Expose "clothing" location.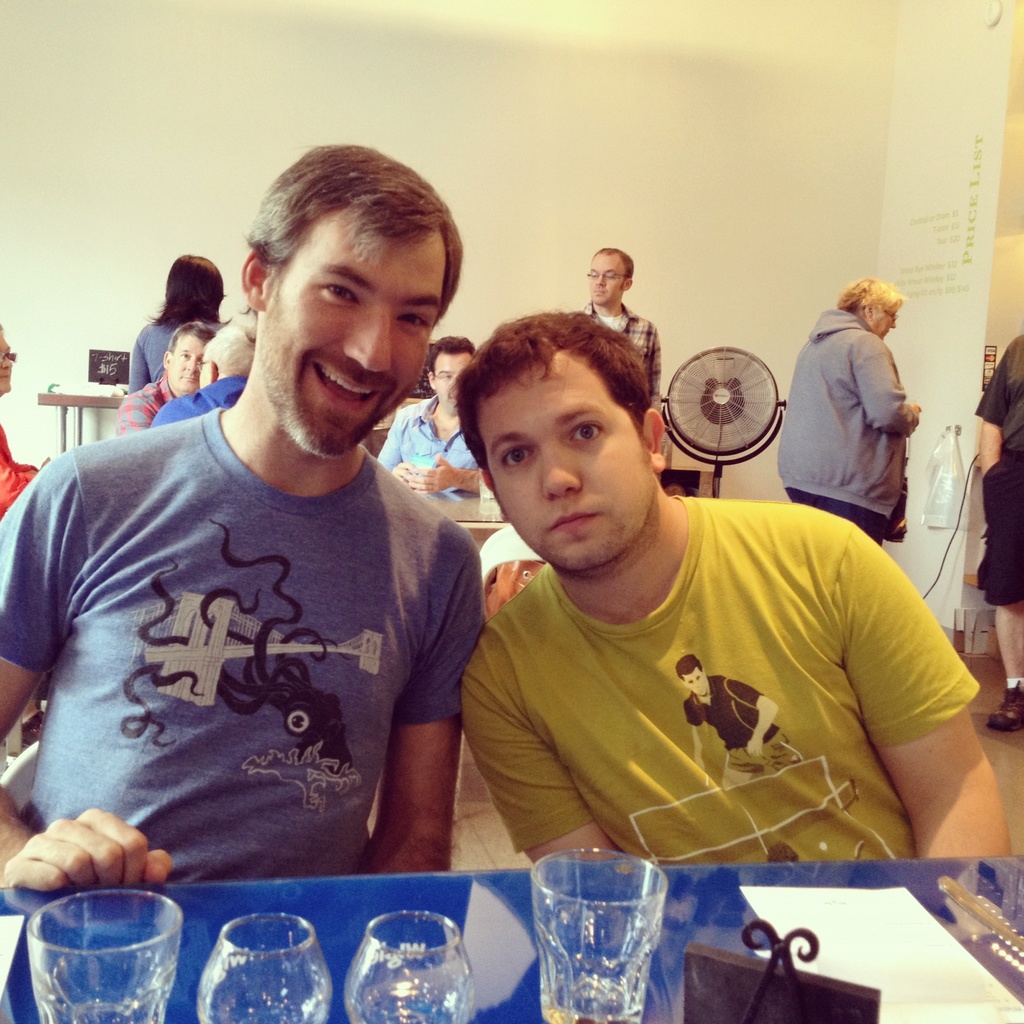
Exposed at crop(577, 305, 662, 417).
